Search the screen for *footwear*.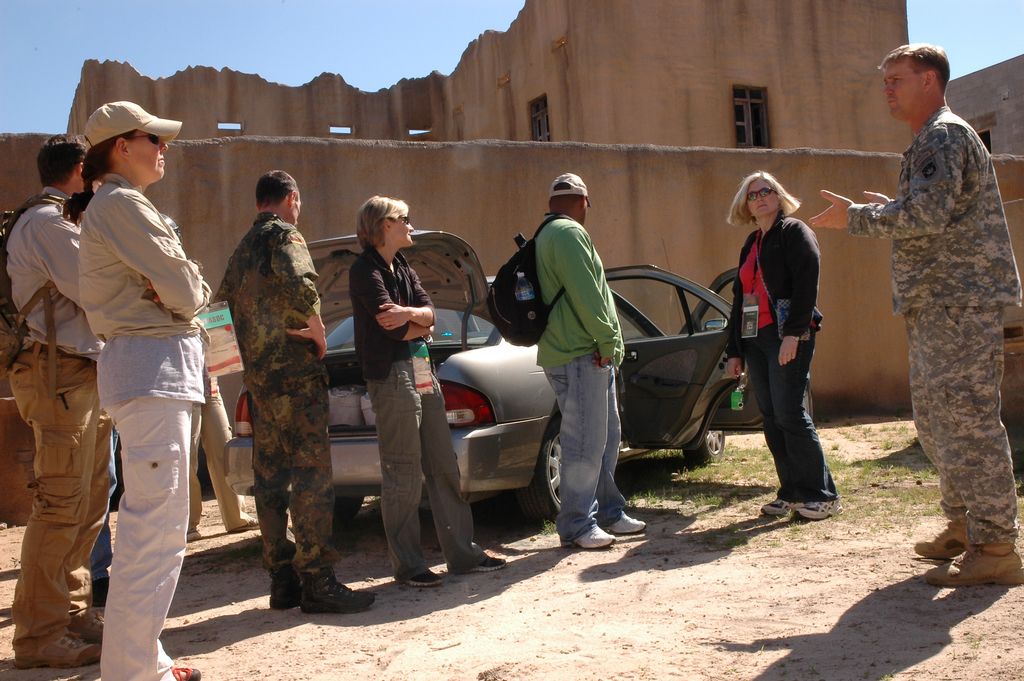
Found at 67 608 111 645.
